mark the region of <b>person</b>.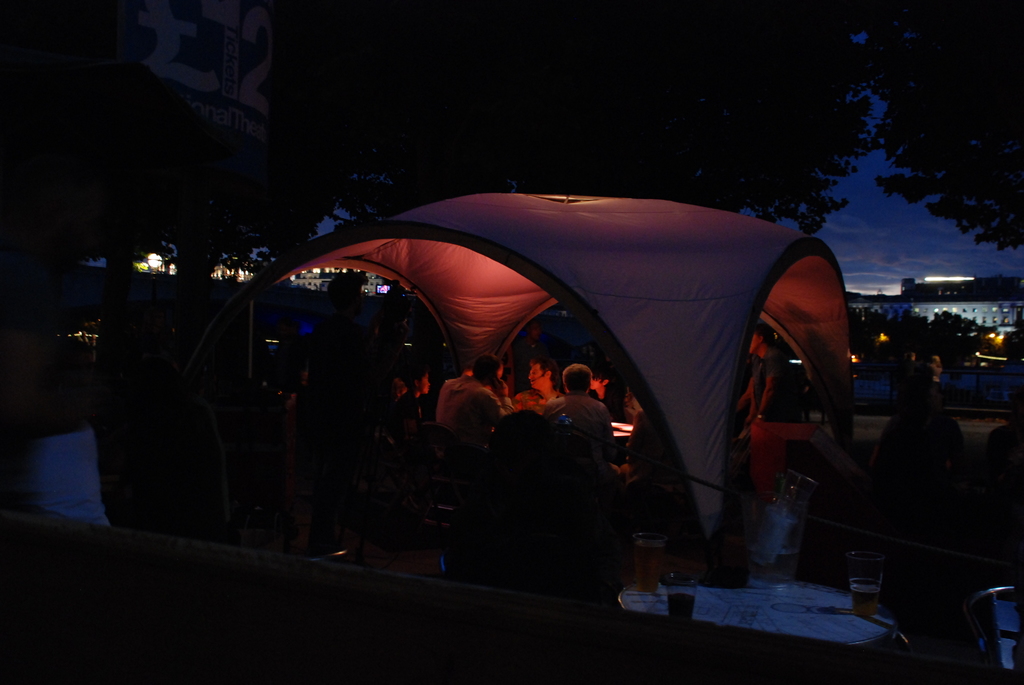
Region: rect(545, 362, 616, 473).
